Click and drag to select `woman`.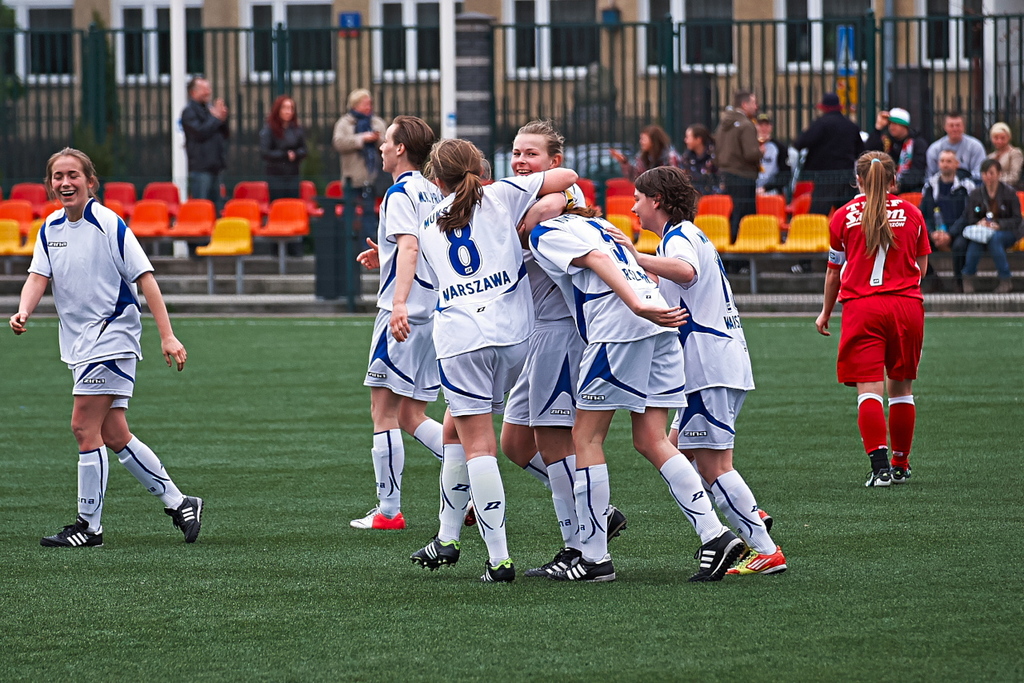
Selection: 612, 122, 678, 178.
